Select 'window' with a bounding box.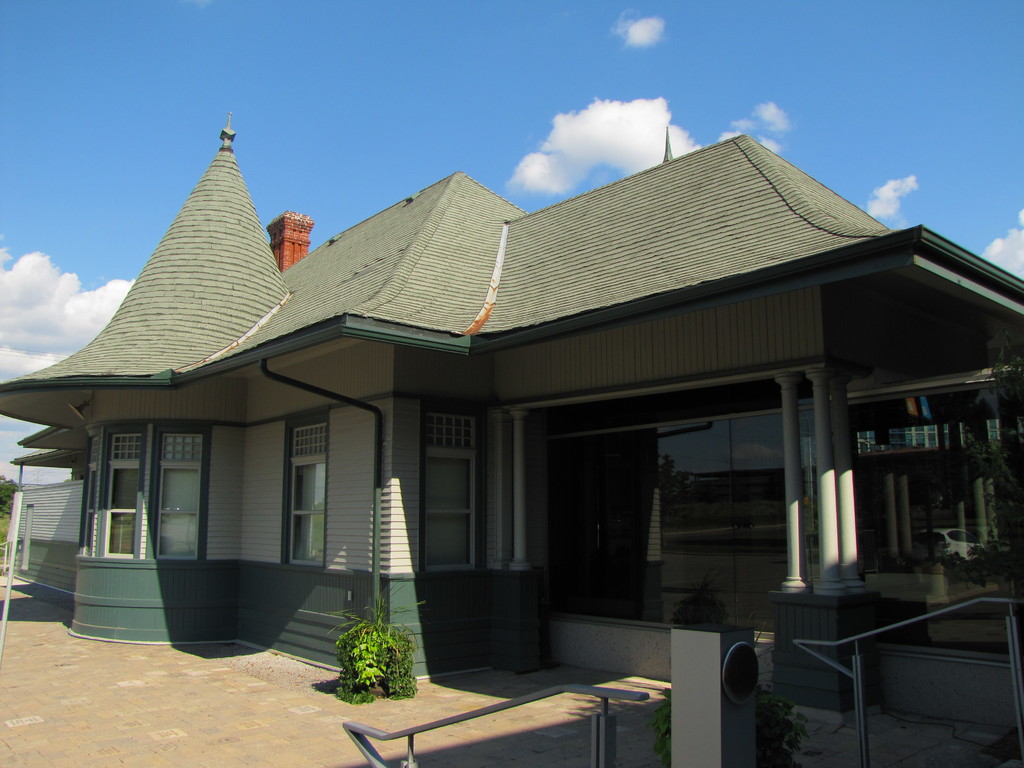
100,435,144,558.
